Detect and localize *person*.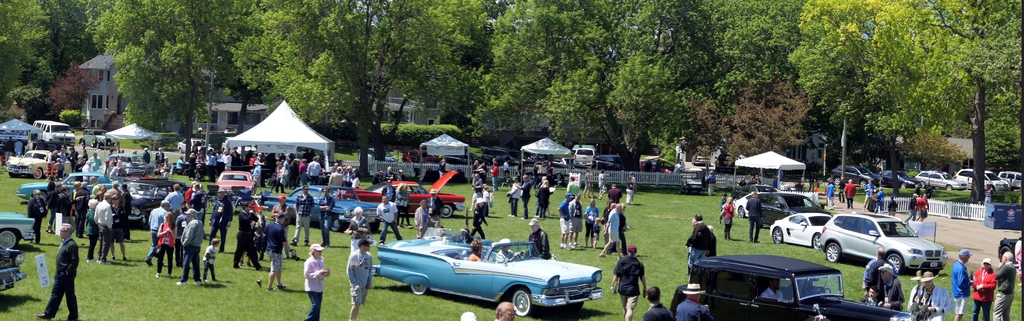
Localized at Rect(949, 248, 977, 320).
